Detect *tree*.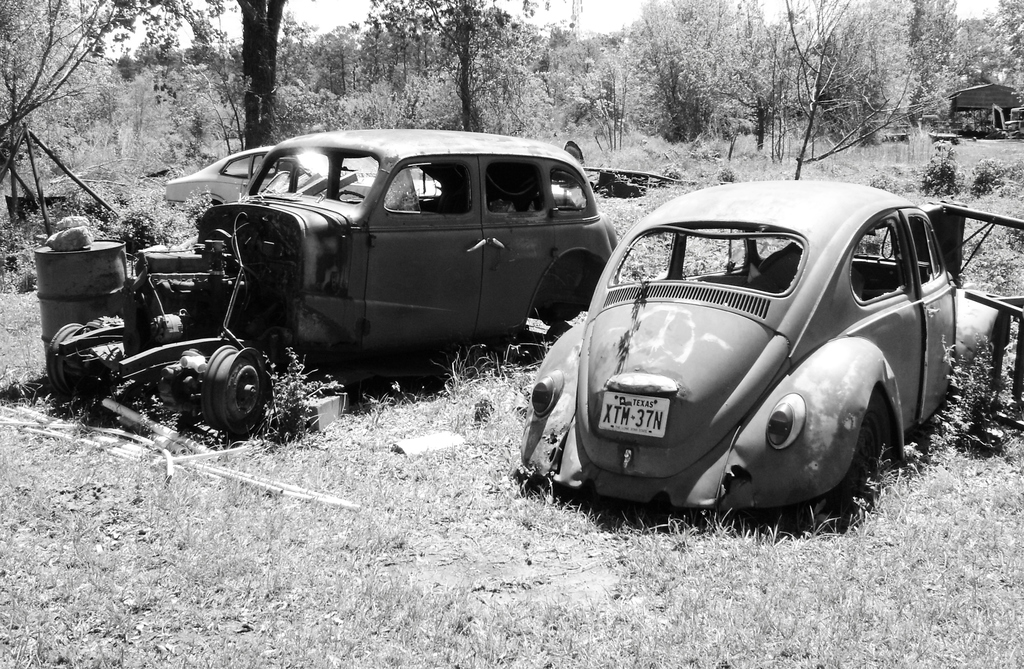
Detected at bbox=[351, 0, 525, 135].
